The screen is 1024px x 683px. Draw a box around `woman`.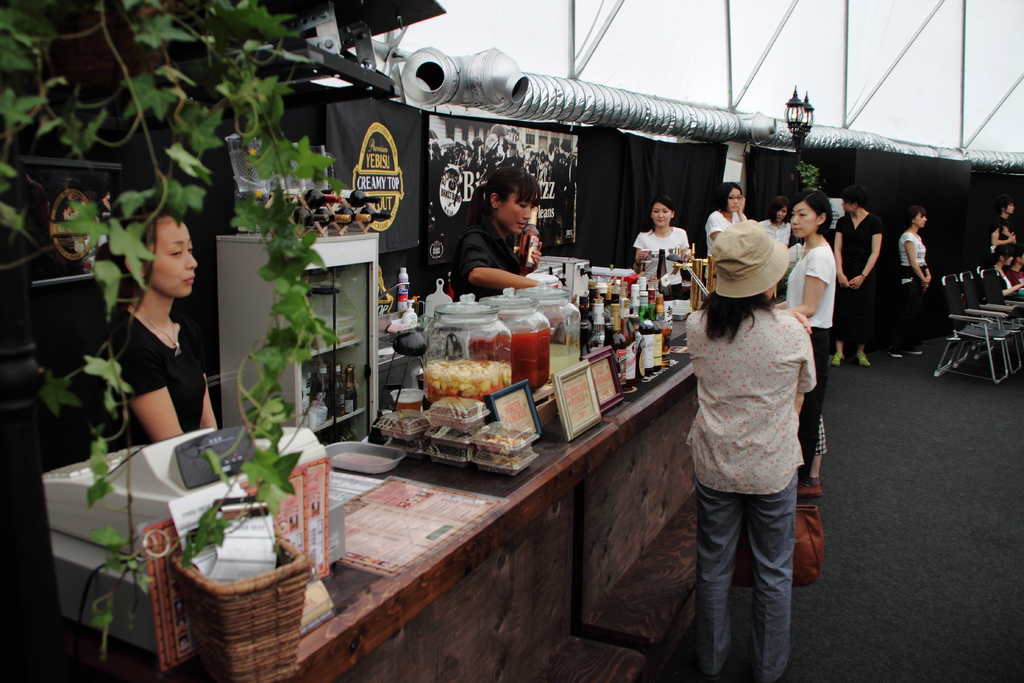
<bbox>628, 192, 692, 302</bbox>.
